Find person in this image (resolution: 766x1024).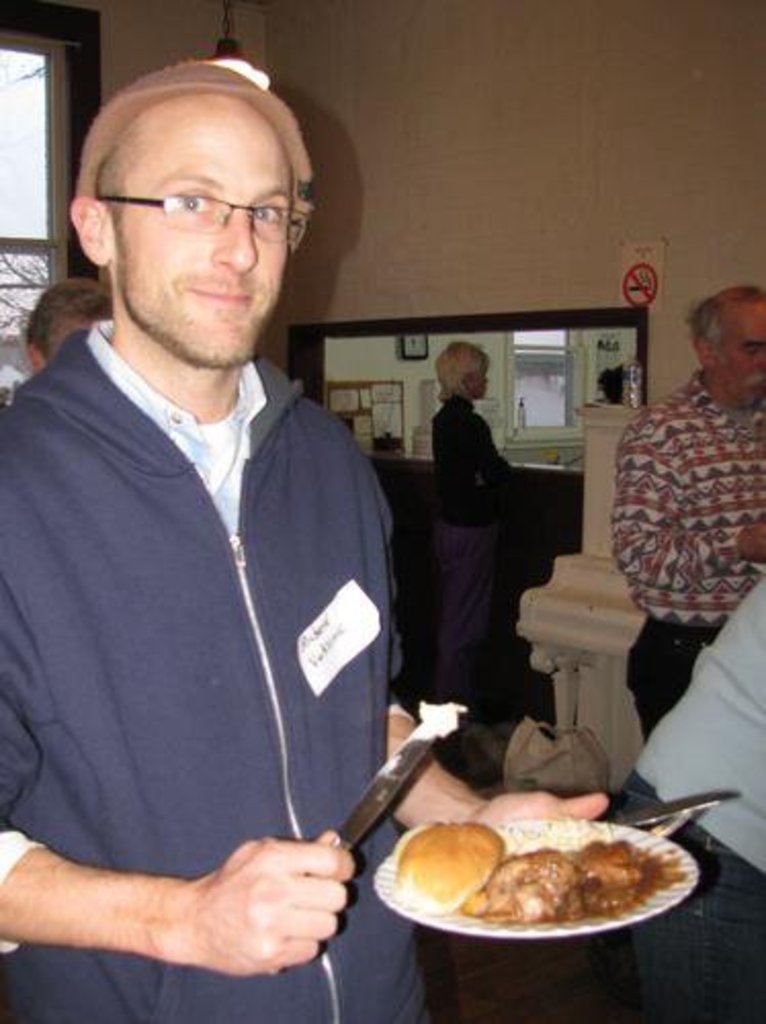
<bbox>14, 57, 436, 1022</bbox>.
